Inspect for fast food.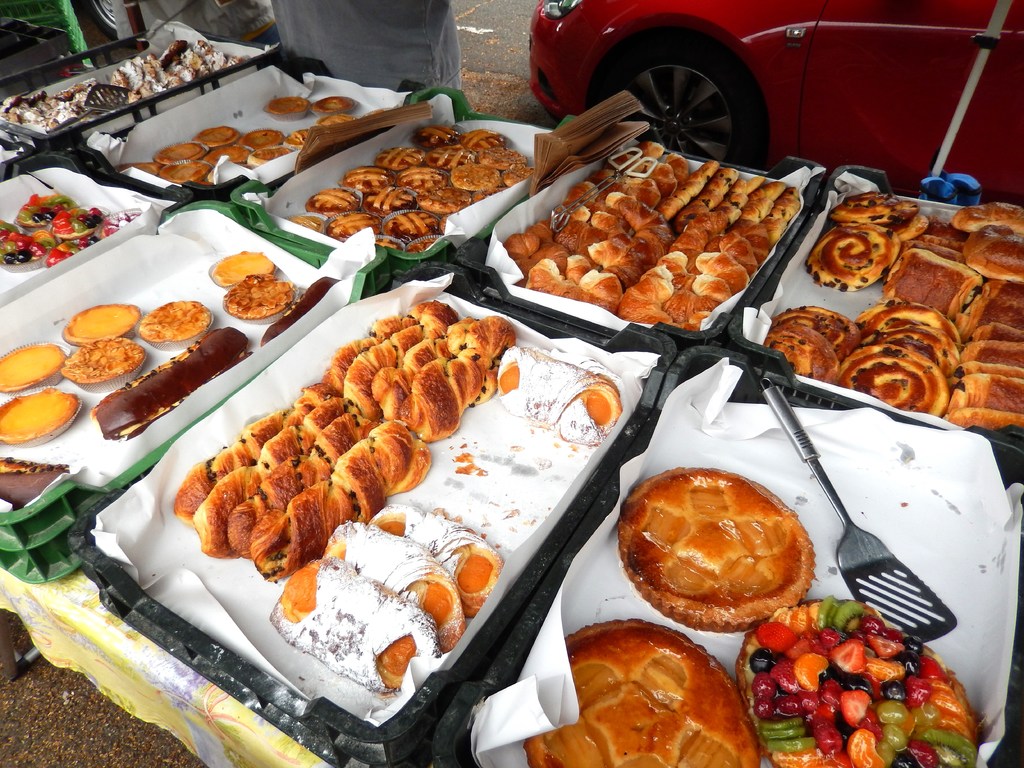
Inspection: BBox(207, 247, 280, 289).
